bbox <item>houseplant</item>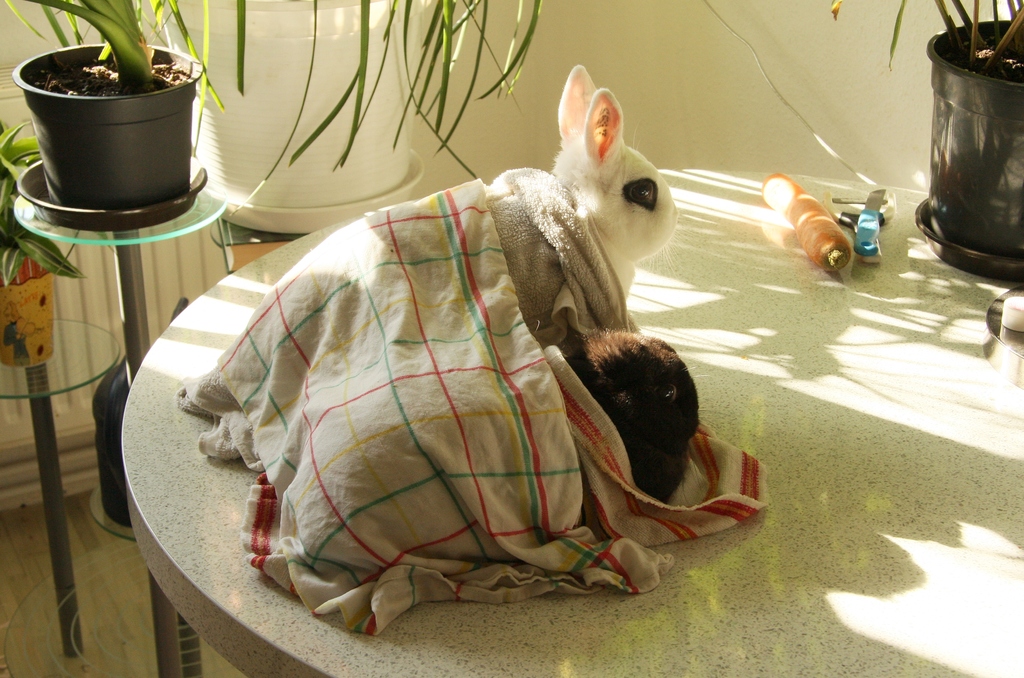
rect(826, 0, 1023, 289)
